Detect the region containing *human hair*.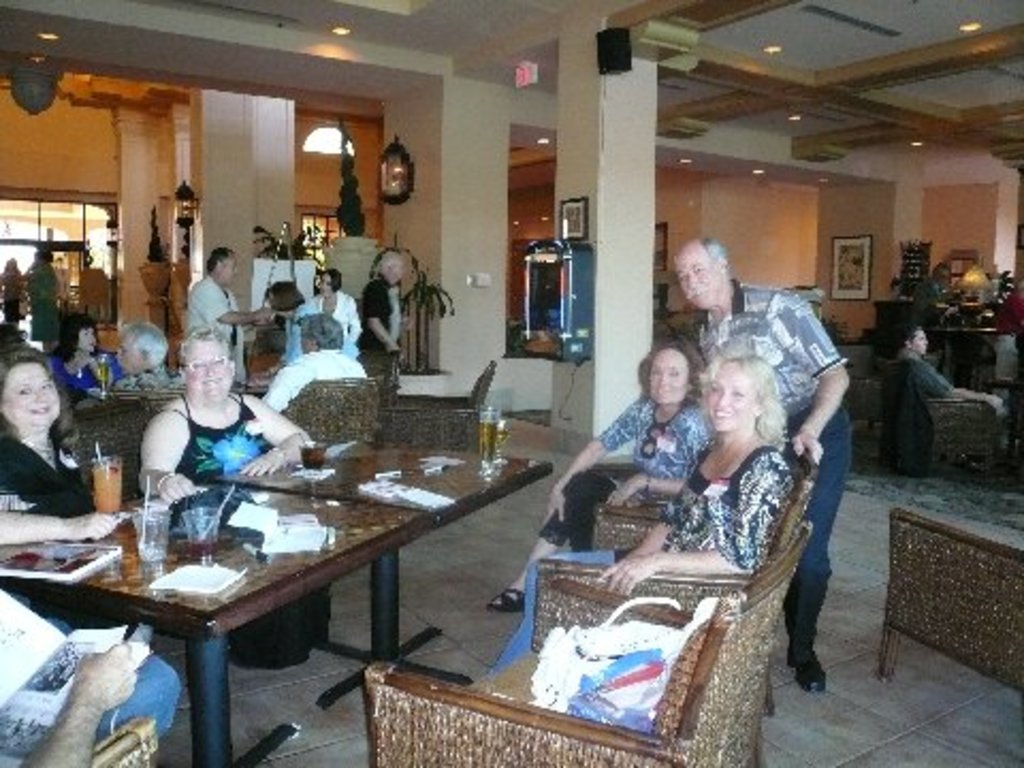
{"x1": 115, "y1": 322, "x2": 169, "y2": 365}.
